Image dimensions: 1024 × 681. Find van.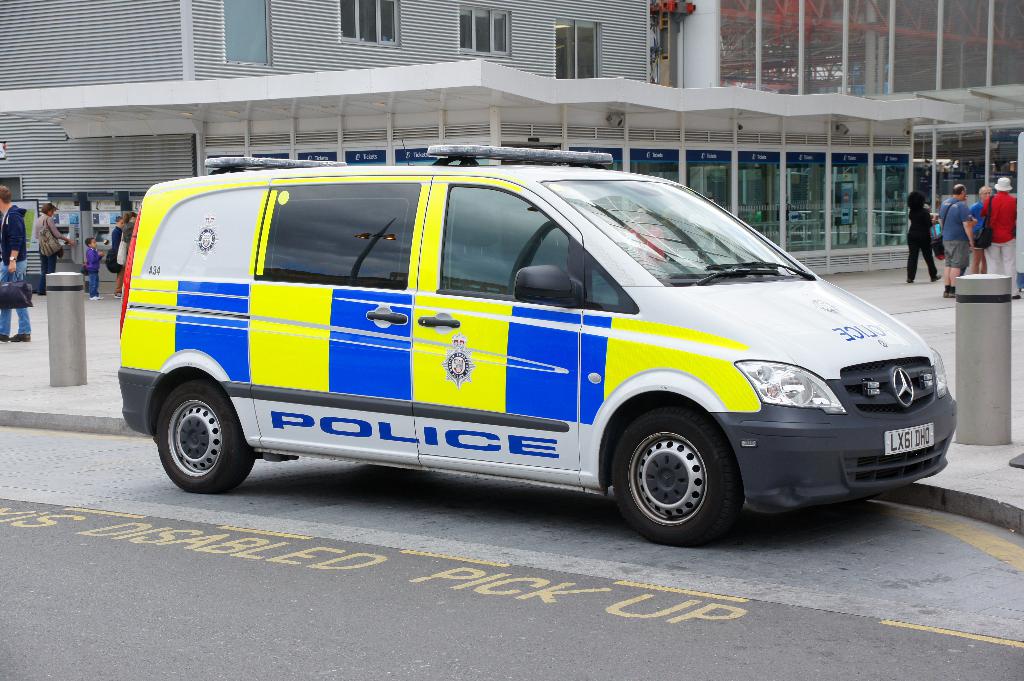
crop(113, 141, 960, 550).
